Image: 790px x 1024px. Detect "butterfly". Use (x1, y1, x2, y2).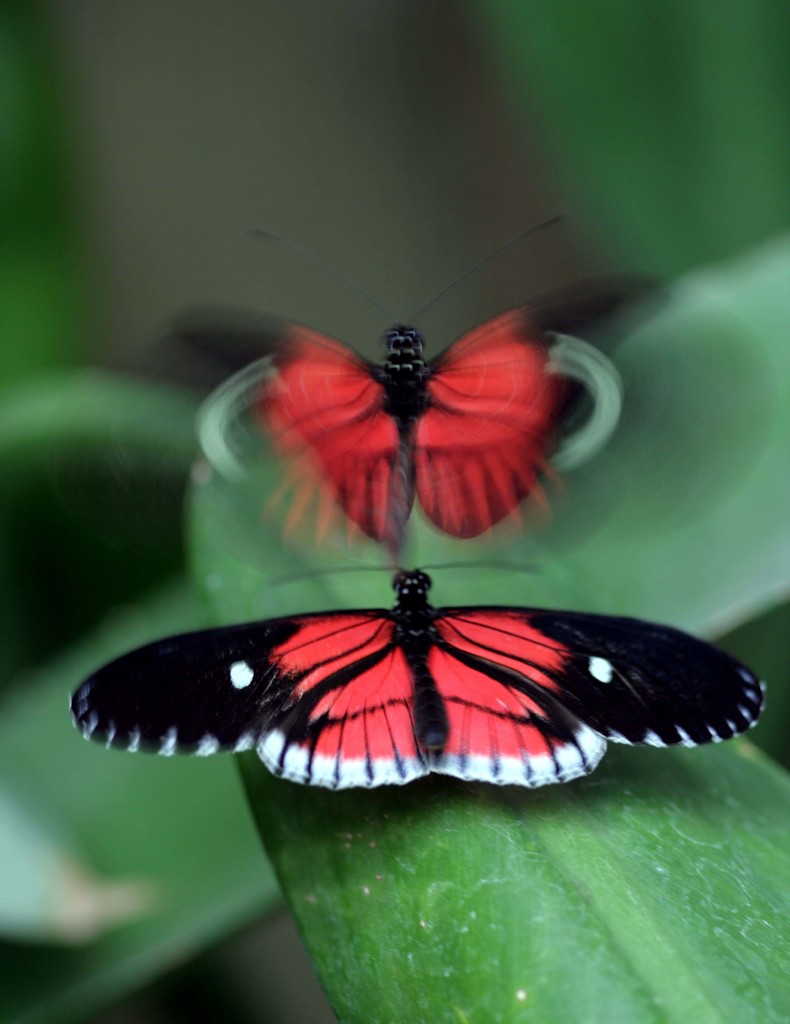
(70, 561, 772, 787).
